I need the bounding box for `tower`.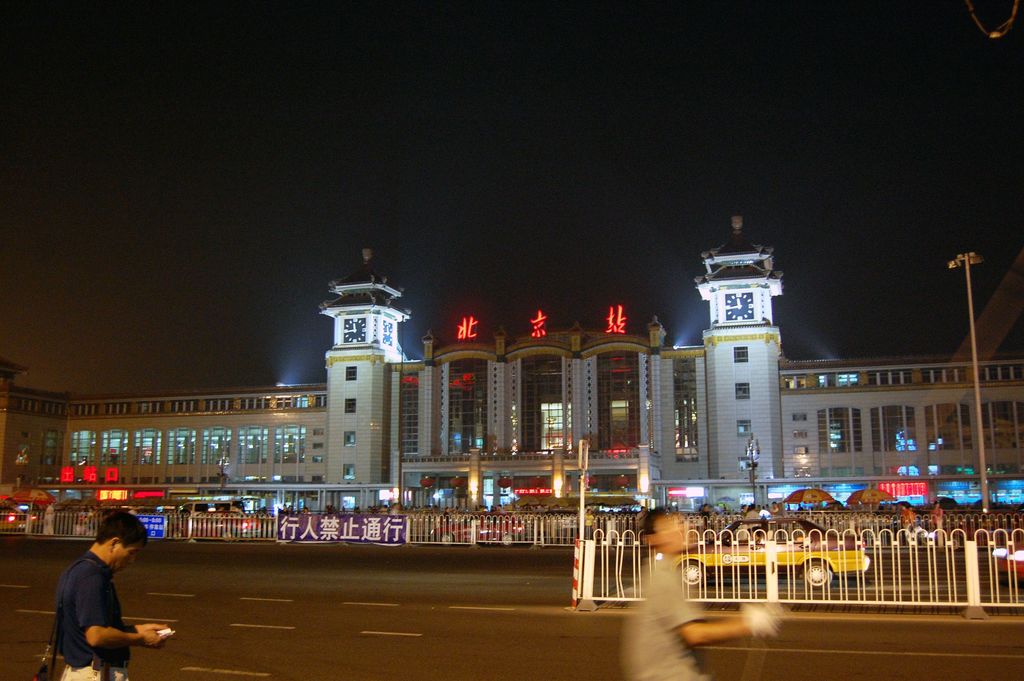
Here it is: (left=298, top=233, right=424, bottom=372).
